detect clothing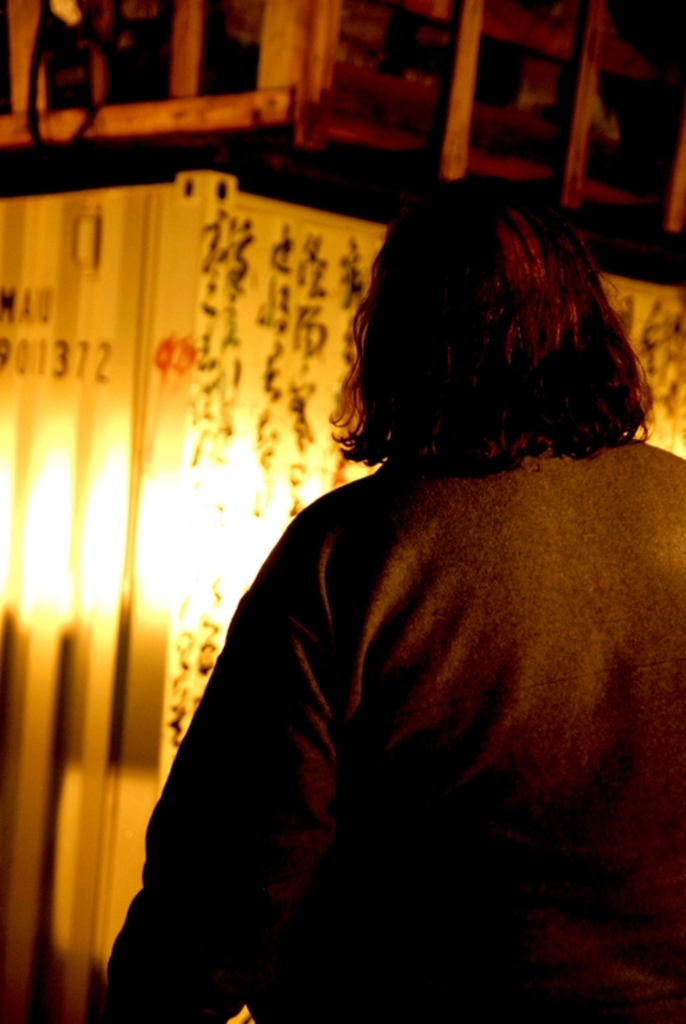
148:289:642:1005
